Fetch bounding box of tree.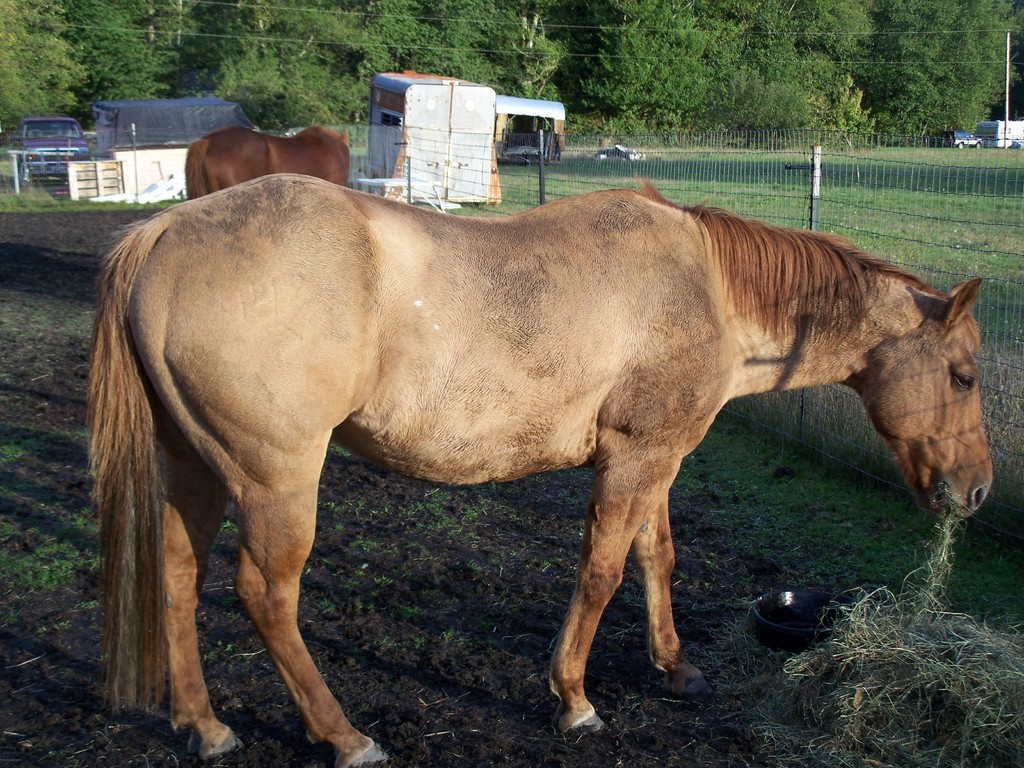
Bbox: [801, 0, 875, 68].
